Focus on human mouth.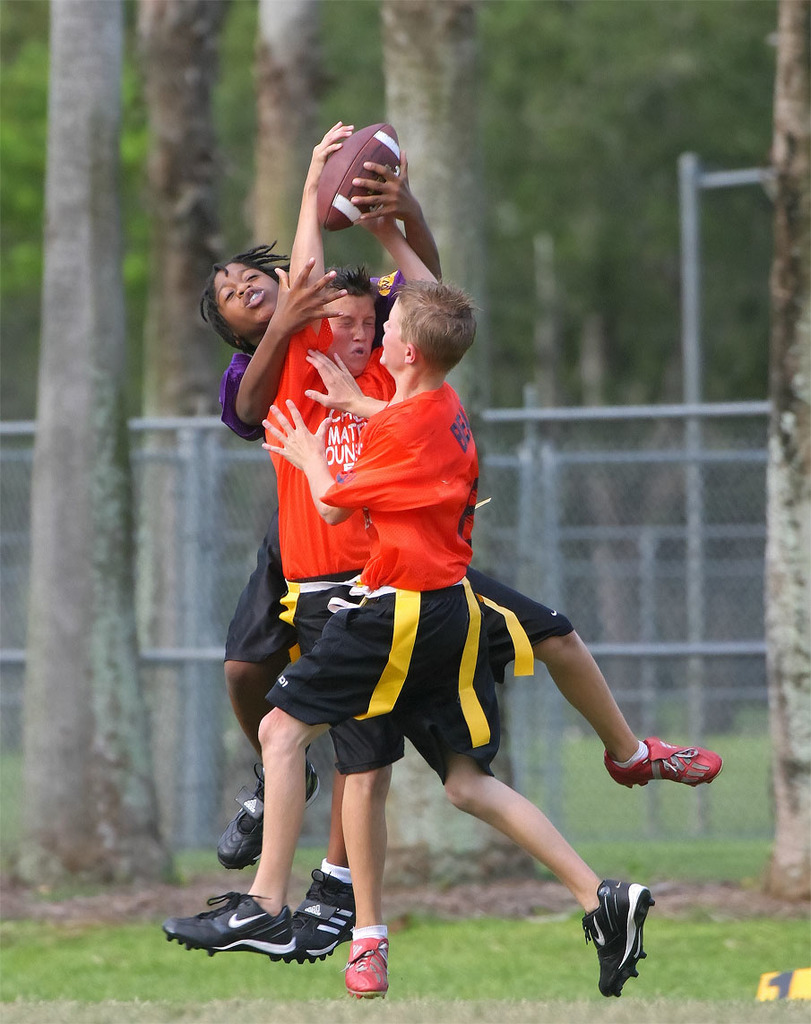
Focused at pyautogui.locateOnScreen(351, 345, 369, 354).
